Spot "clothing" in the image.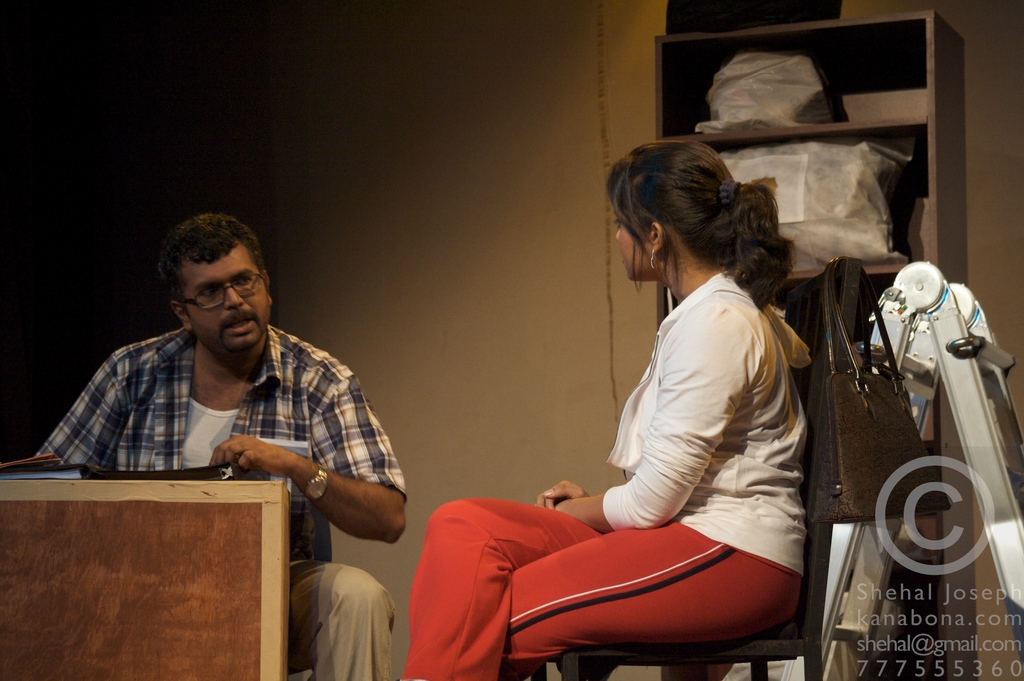
"clothing" found at bbox=[35, 321, 406, 555].
